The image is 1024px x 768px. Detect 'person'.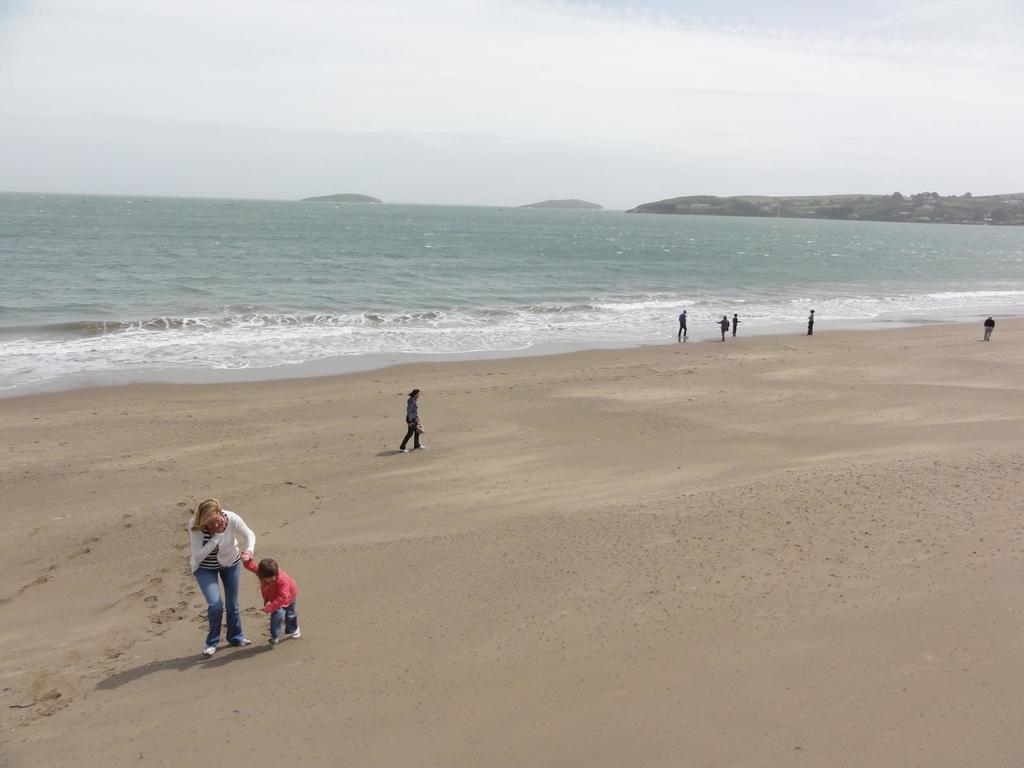
Detection: 242, 552, 303, 646.
